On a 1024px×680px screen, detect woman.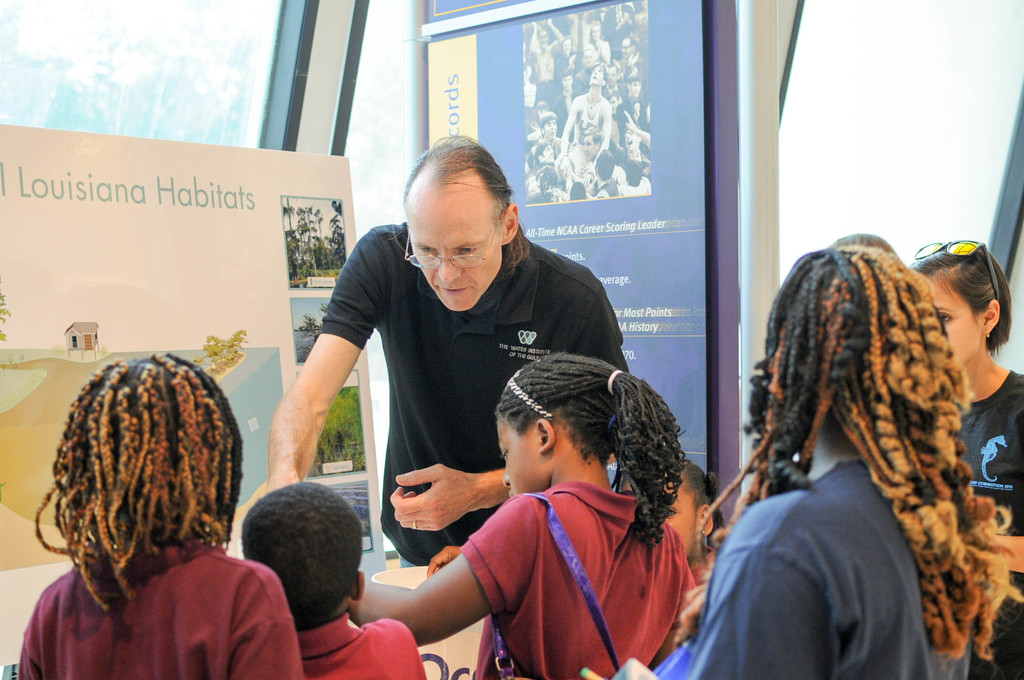
l=588, t=20, r=611, b=65.
